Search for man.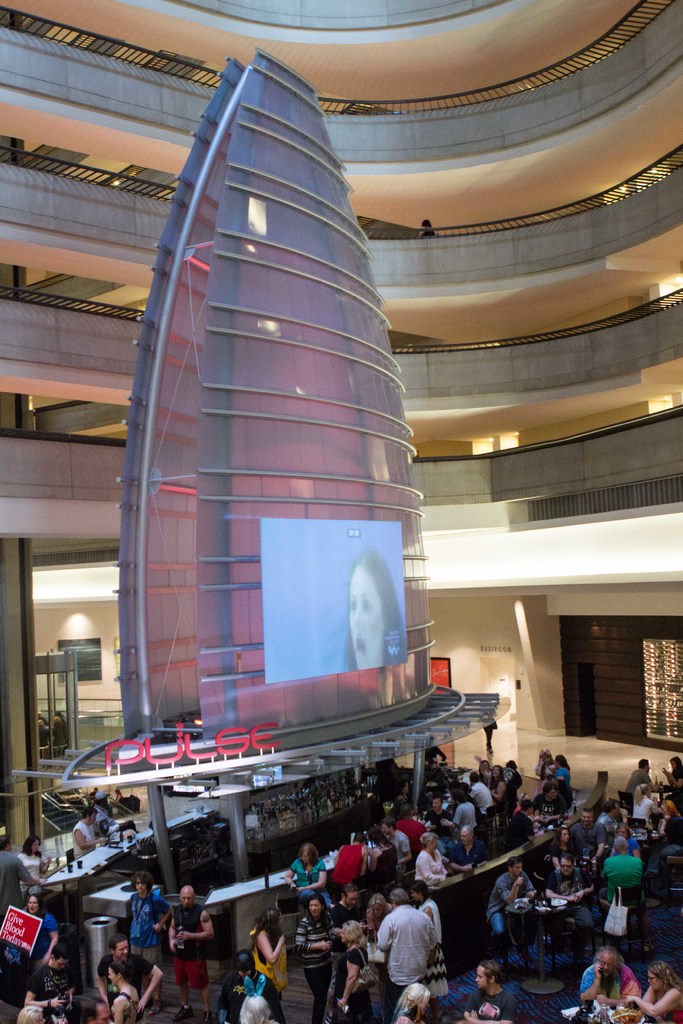
Found at crop(528, 780, 567, 828).
